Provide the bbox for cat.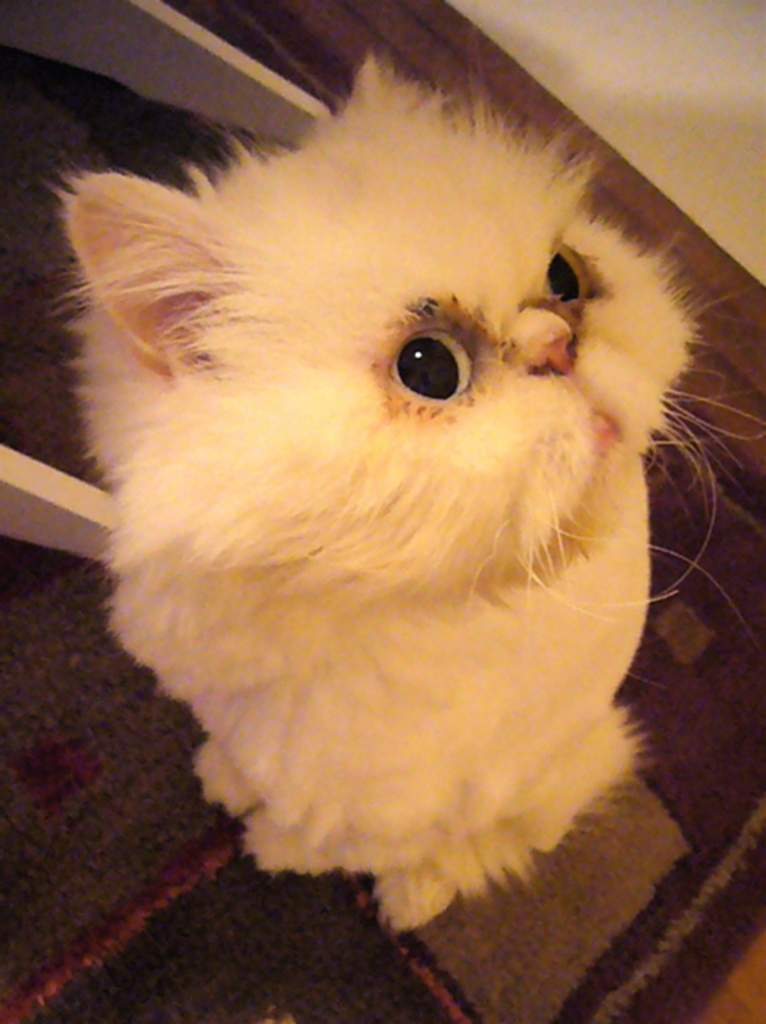
{"left": 40, "top": 37, "right": 764, "bottom": 928}.
